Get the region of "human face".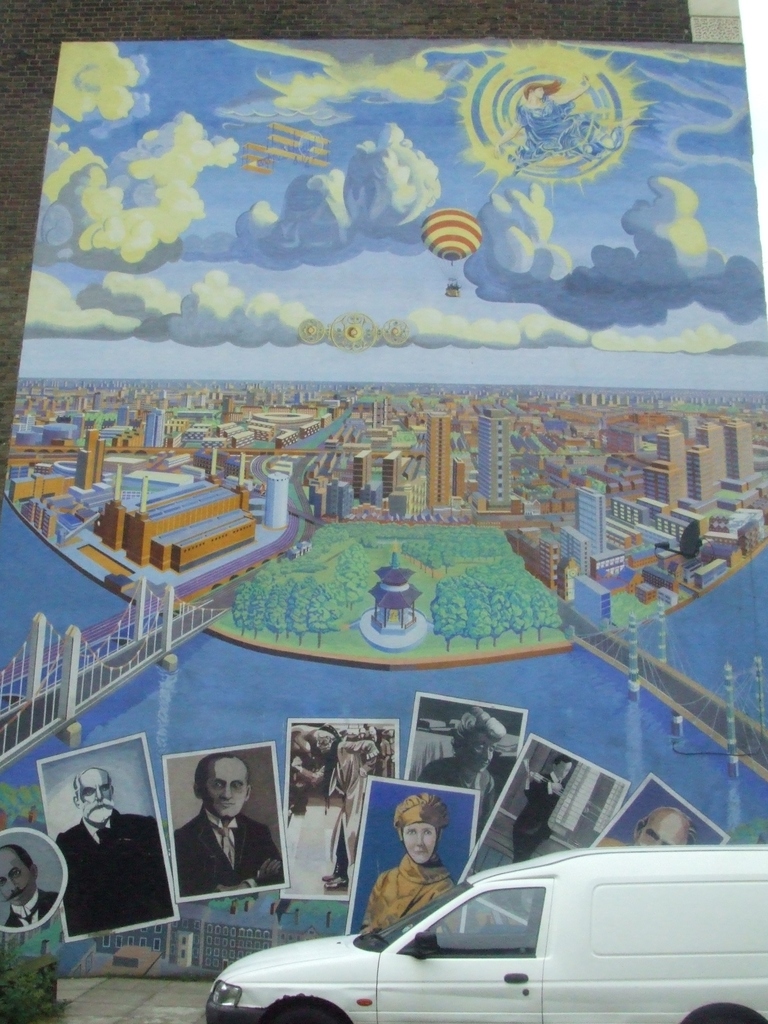
(x1=208, y1=755, x2=244, y2=819).
